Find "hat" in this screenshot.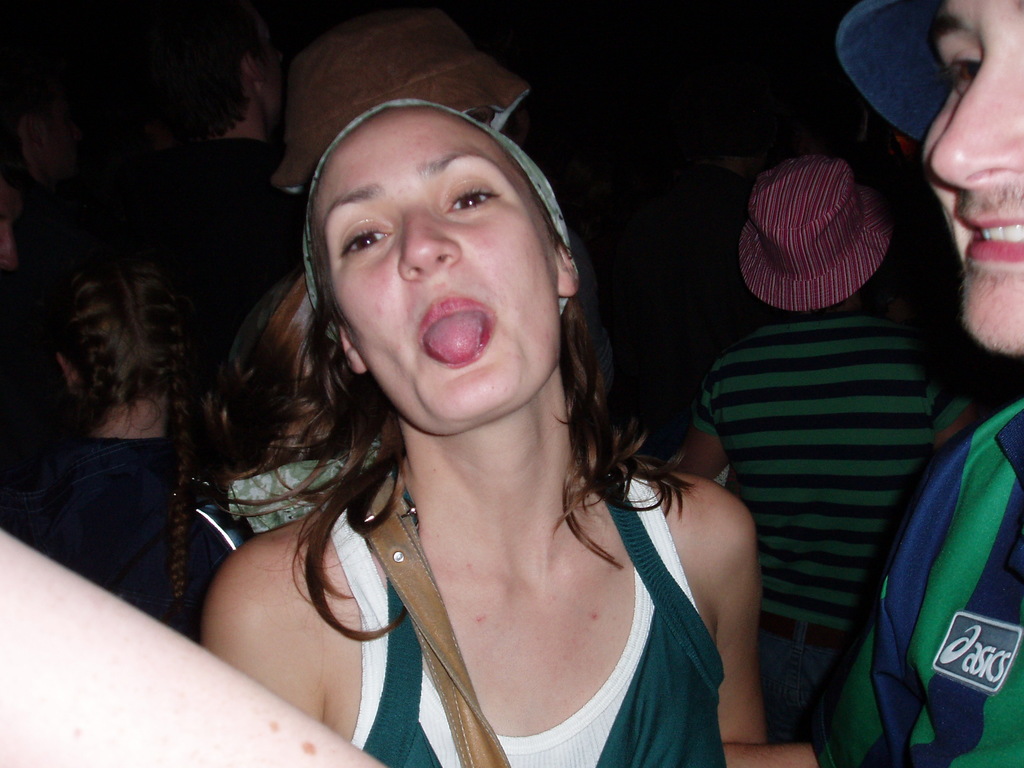
The bounding box for "hat" is 837/0/954/147.
